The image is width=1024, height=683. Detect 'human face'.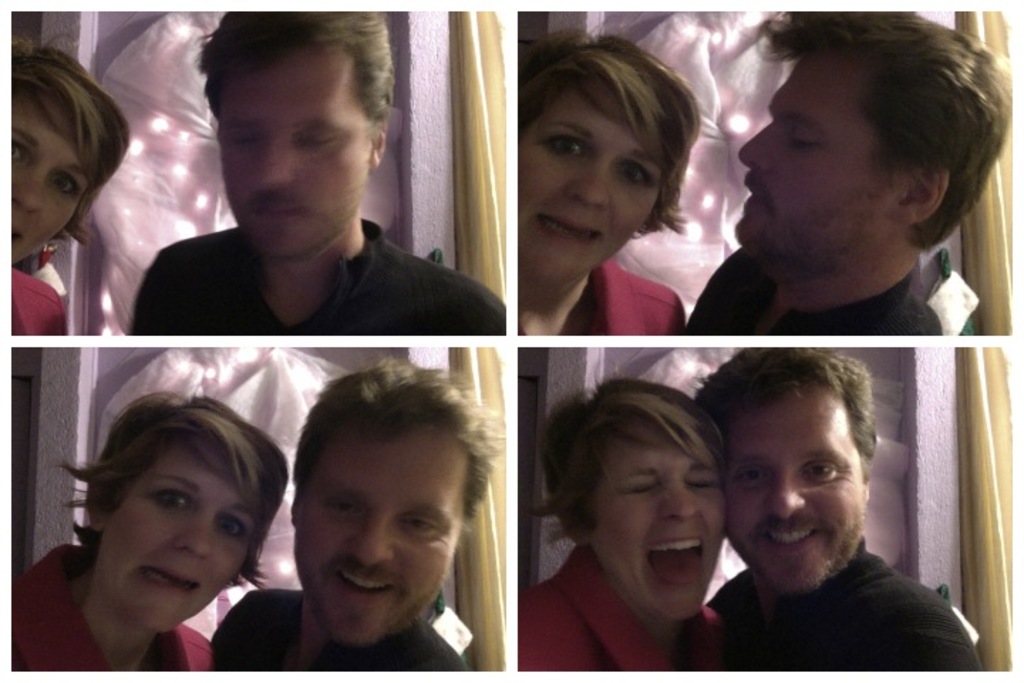
Detection: bbox=[10, 97, 90, 265].
